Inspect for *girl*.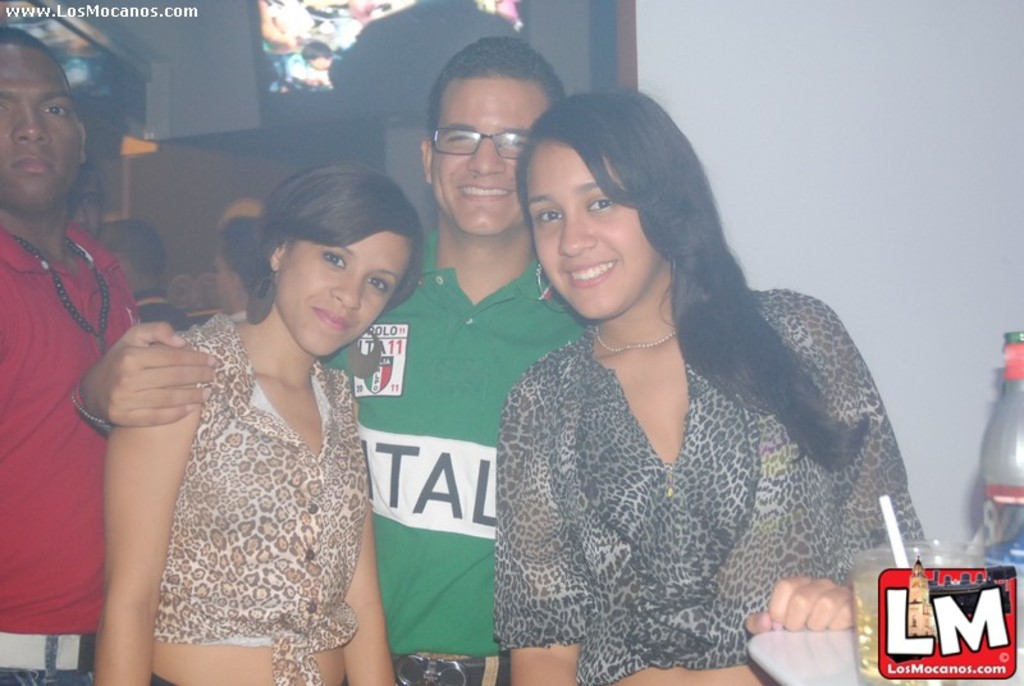
Inspection: (494, 84, 933, 685).
